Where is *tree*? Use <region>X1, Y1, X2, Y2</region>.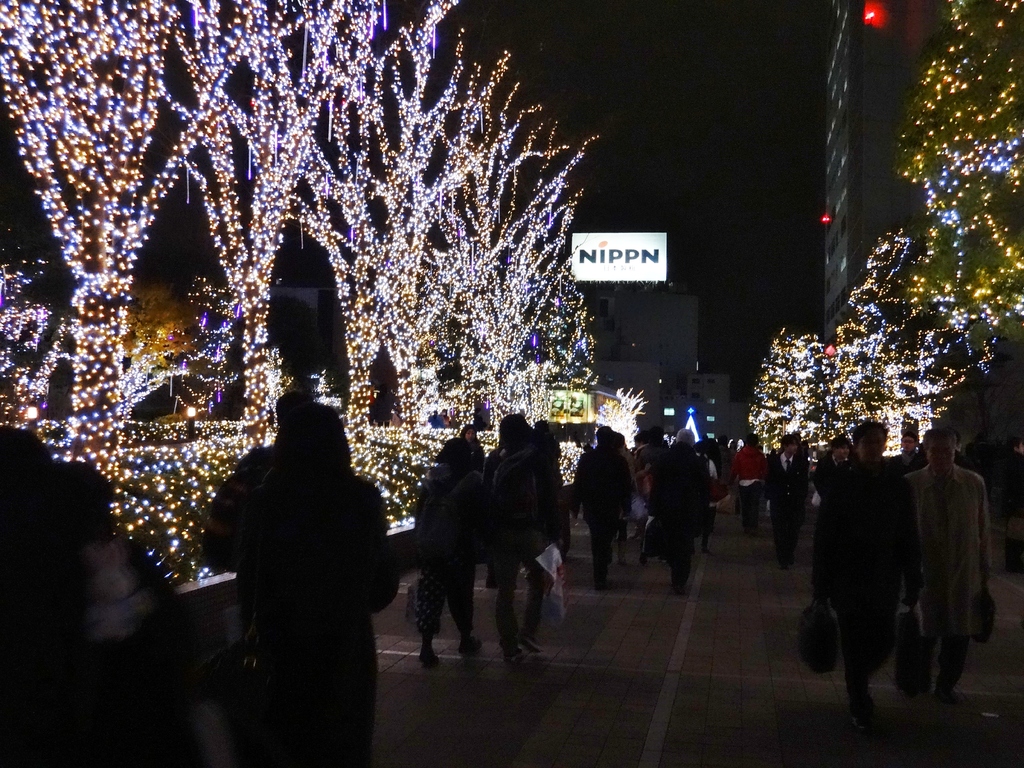
<region>0, 0, 248, 510</region>.
